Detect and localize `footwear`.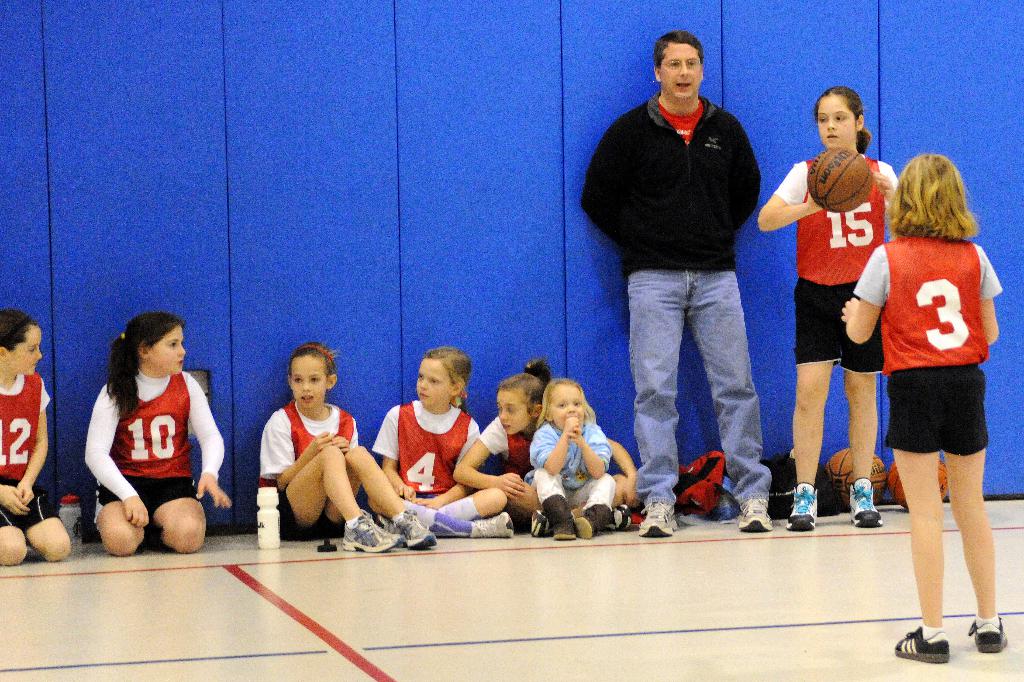
Localized at bbox(967, 614, 1007, 654).
